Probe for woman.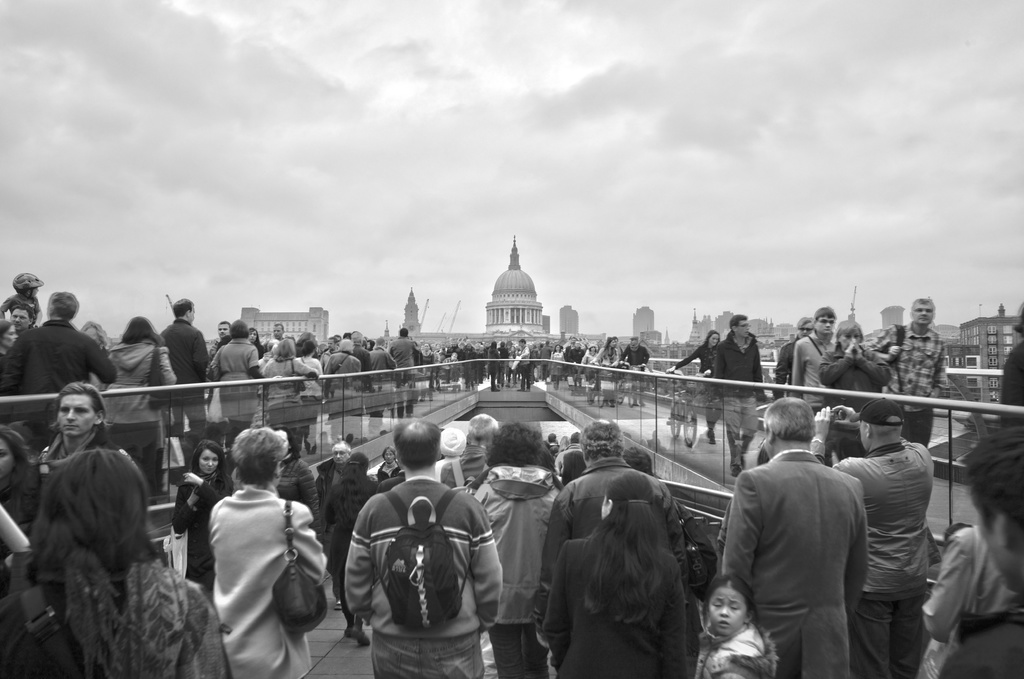
Probe result: 377/444/405/477.
